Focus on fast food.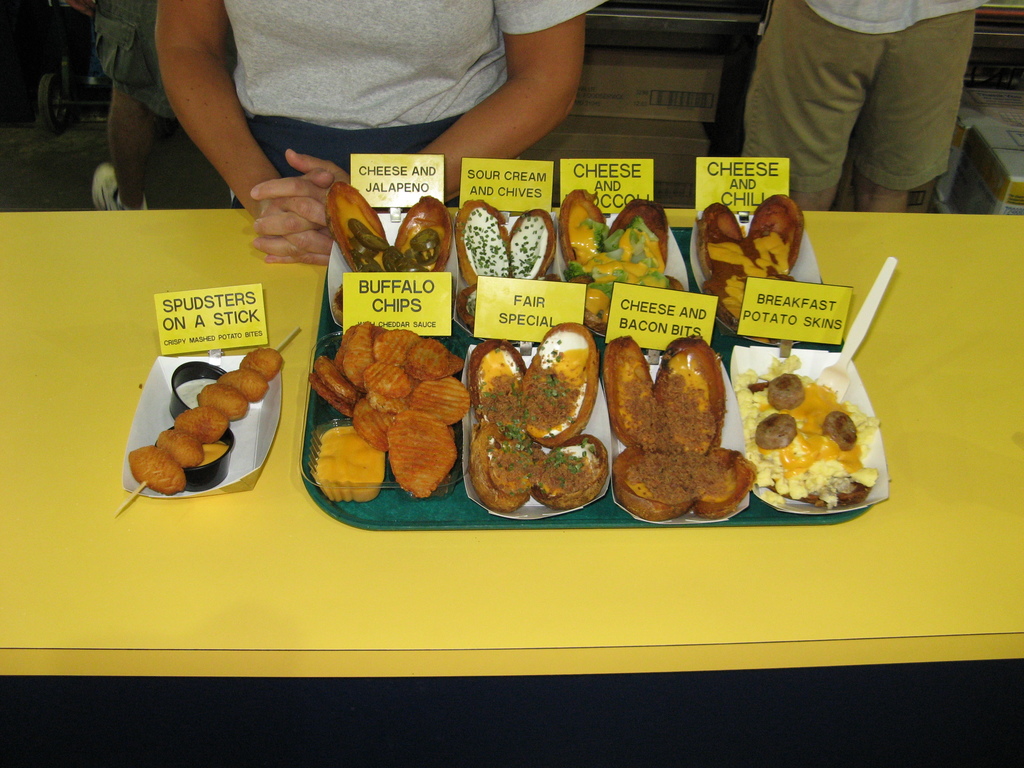
Focused at 408, 342, 465, 383.
